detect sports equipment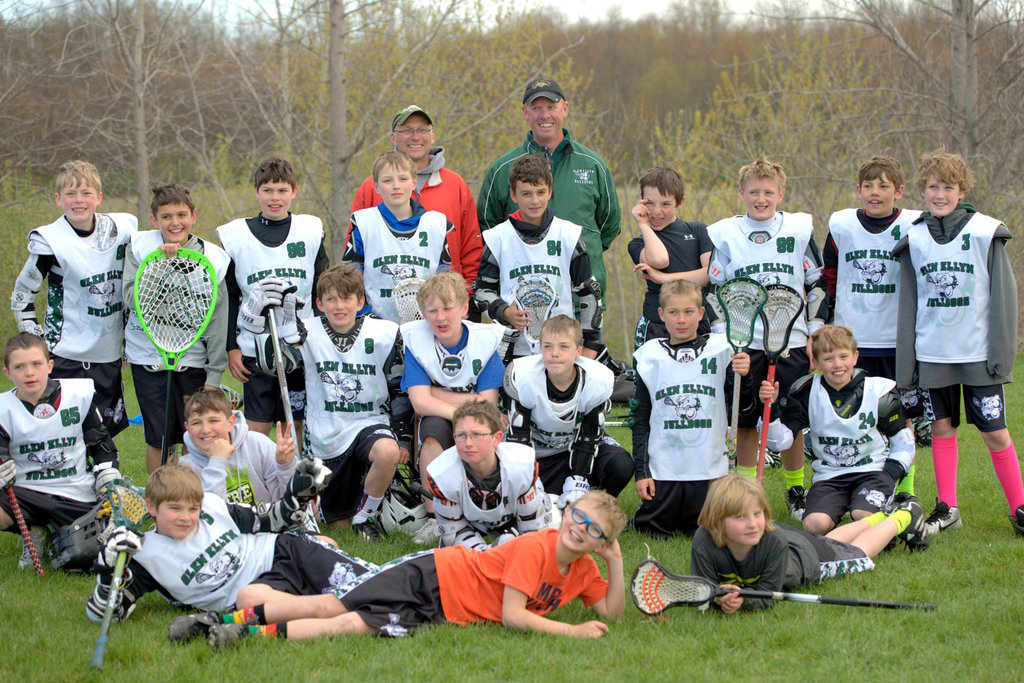
locate(921, 496, 965, 536)
